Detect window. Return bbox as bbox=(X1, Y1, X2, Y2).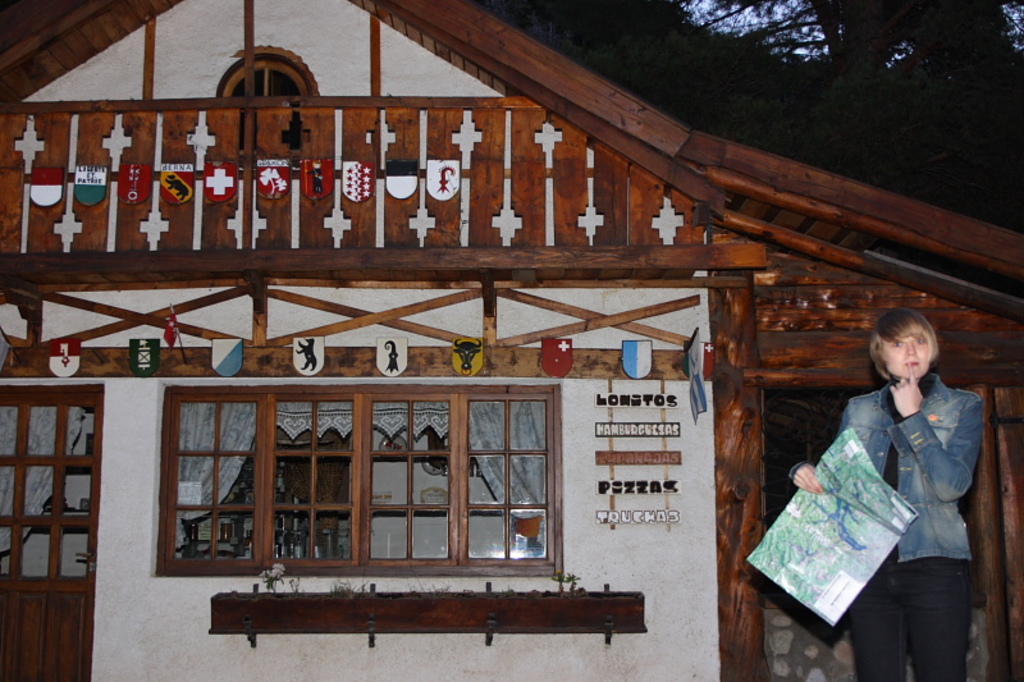
bbox=(160, 333, 576, 624).
